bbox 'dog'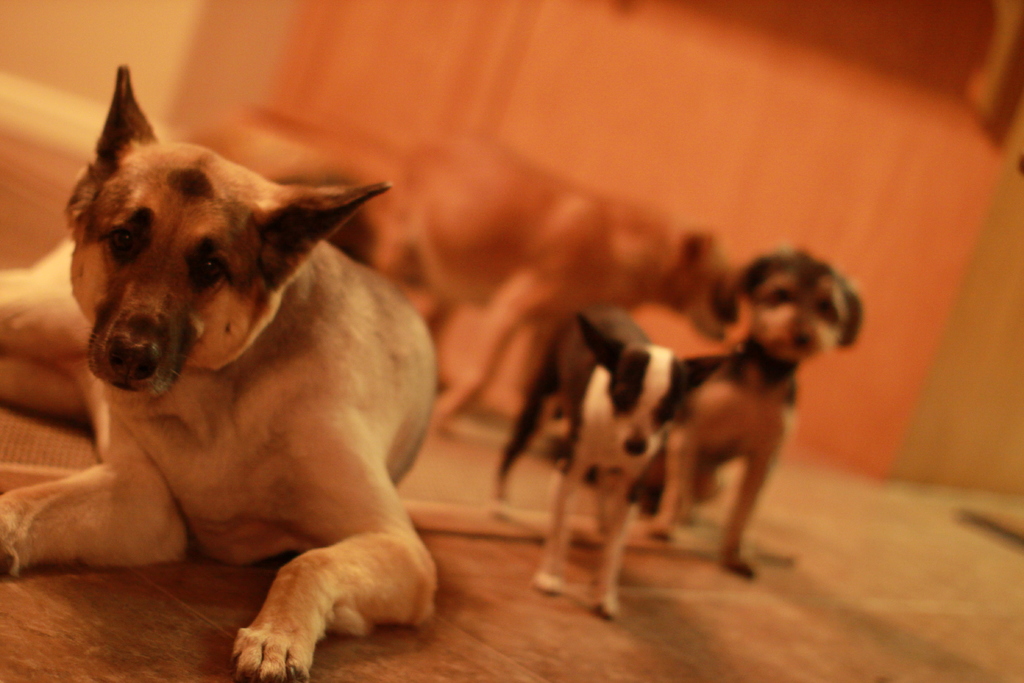
{"x1": 493, "y1": 308, "x2": 739, "y2": 625}
